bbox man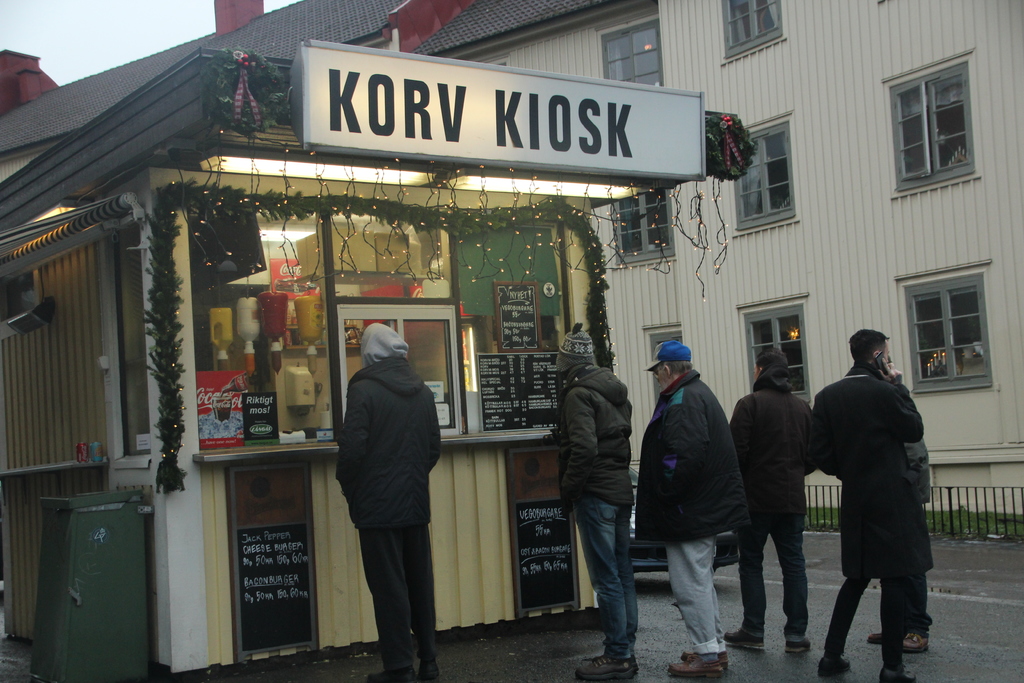
pyautogui.locateOnScreen(860, 387, 945, 654)
